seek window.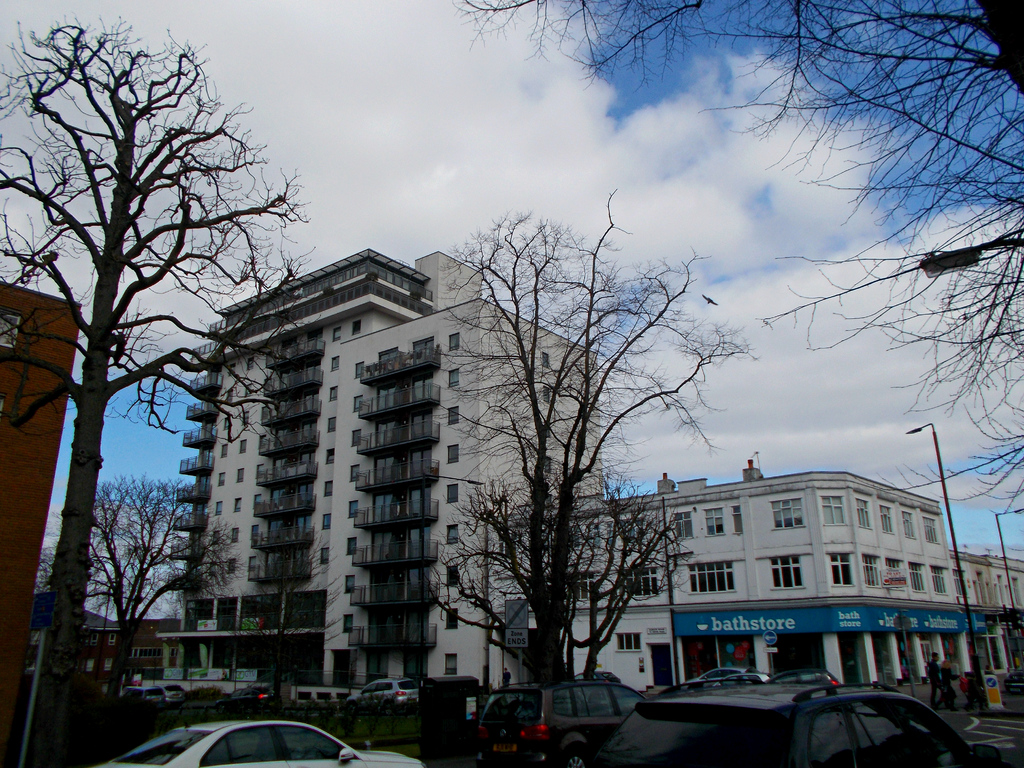
bbox=(223, 418, 231, 433).
